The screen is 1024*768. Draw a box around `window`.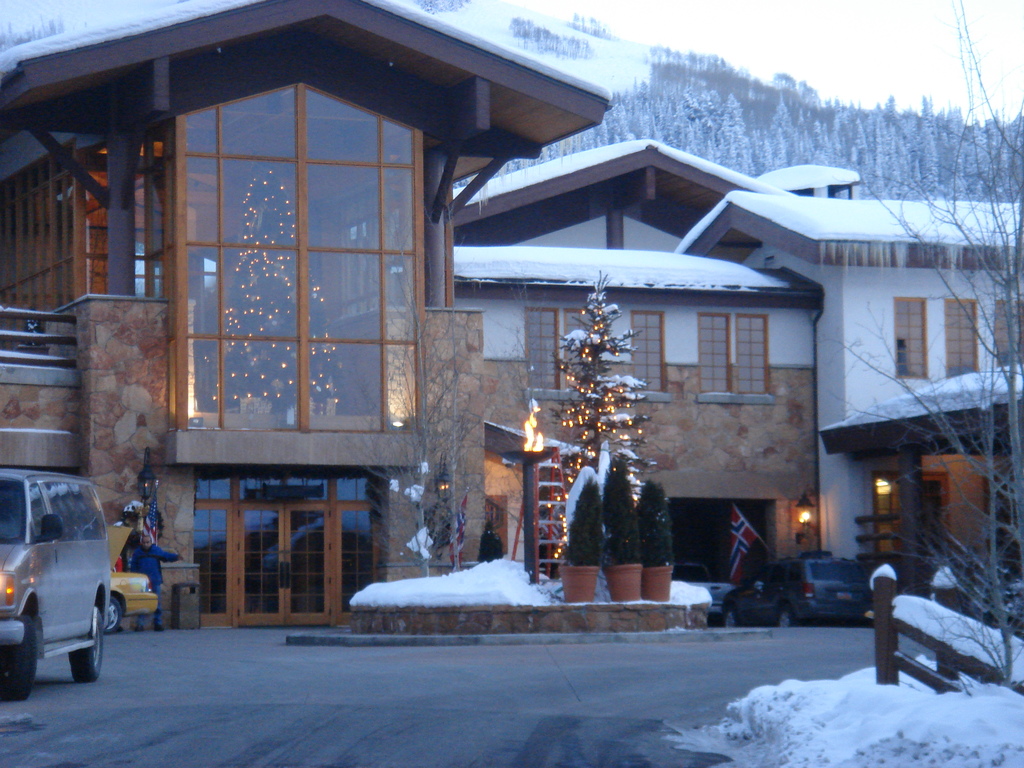
locate(452, 166, 765, 257).
